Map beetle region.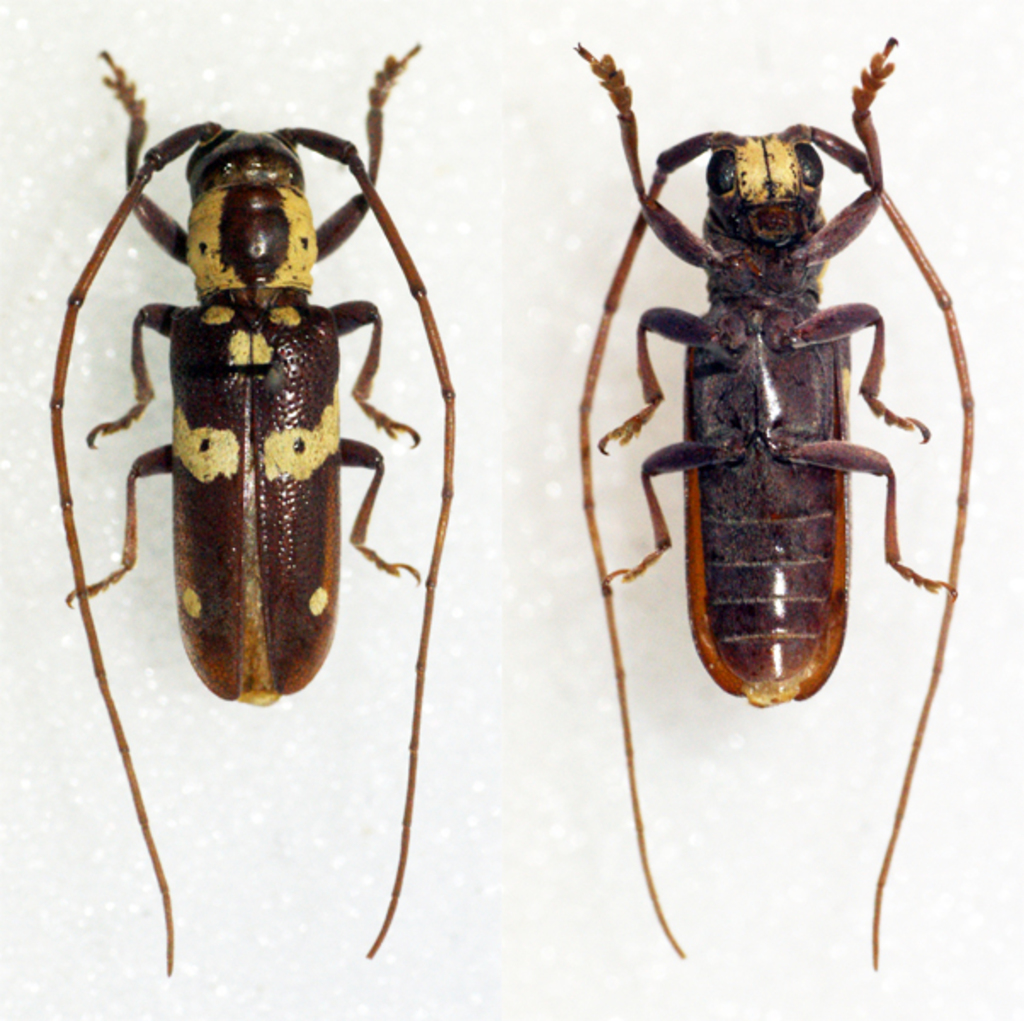
Mapped to [x1=39, y1=36, x2=468, y2=805].
